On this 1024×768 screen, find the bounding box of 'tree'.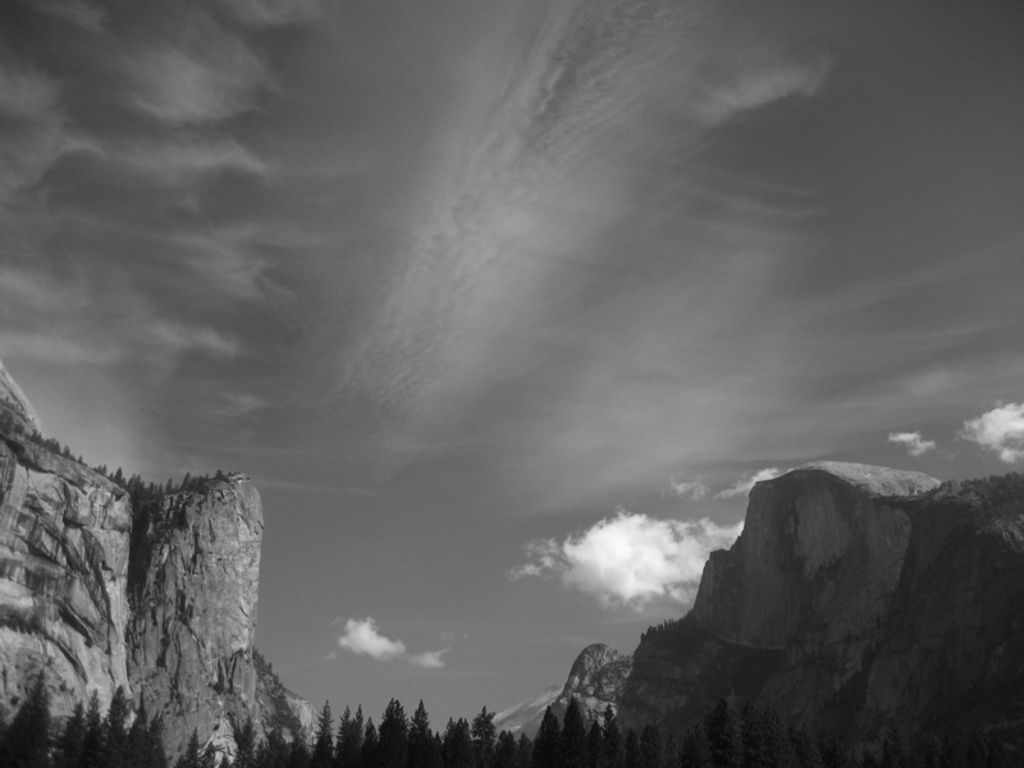
Bounding box: (left=102, top=663, right=133, bottom=767).
